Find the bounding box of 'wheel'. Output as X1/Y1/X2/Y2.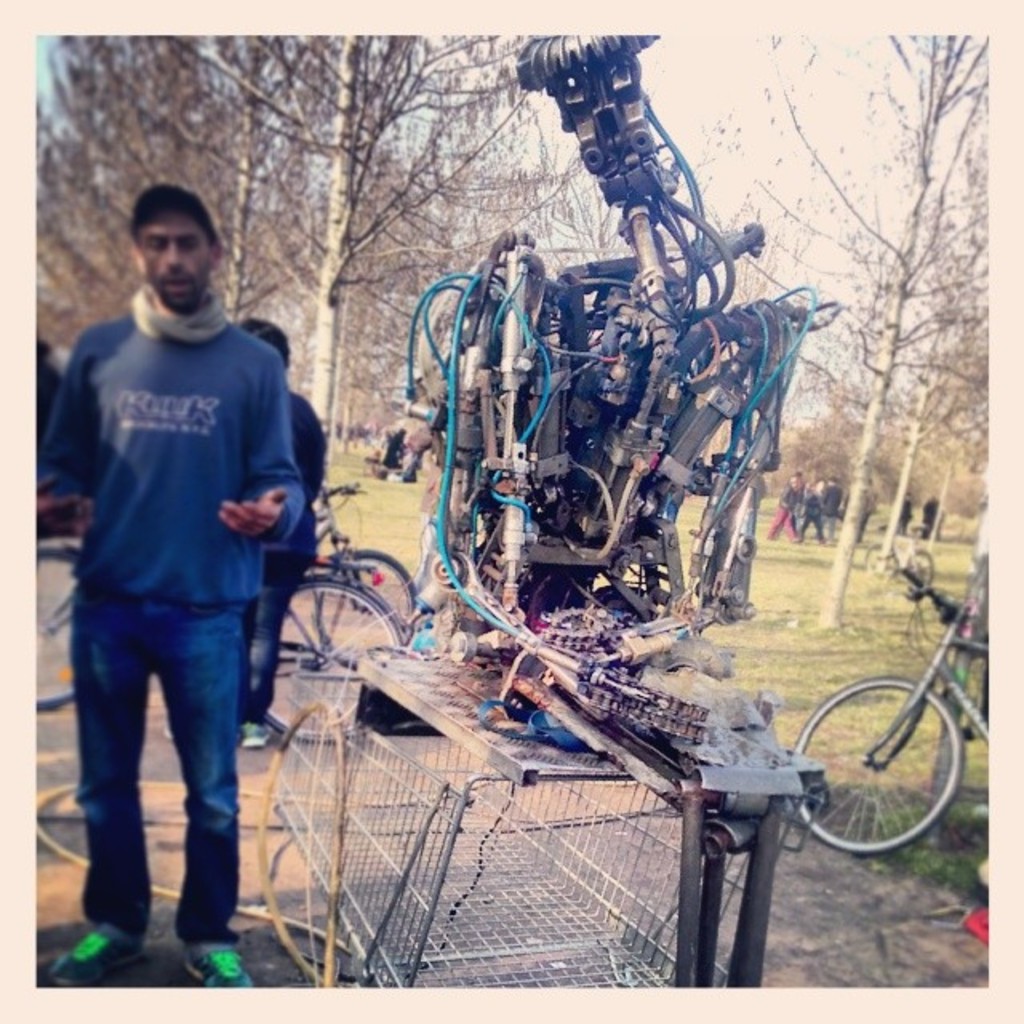
792/659/976/883.
